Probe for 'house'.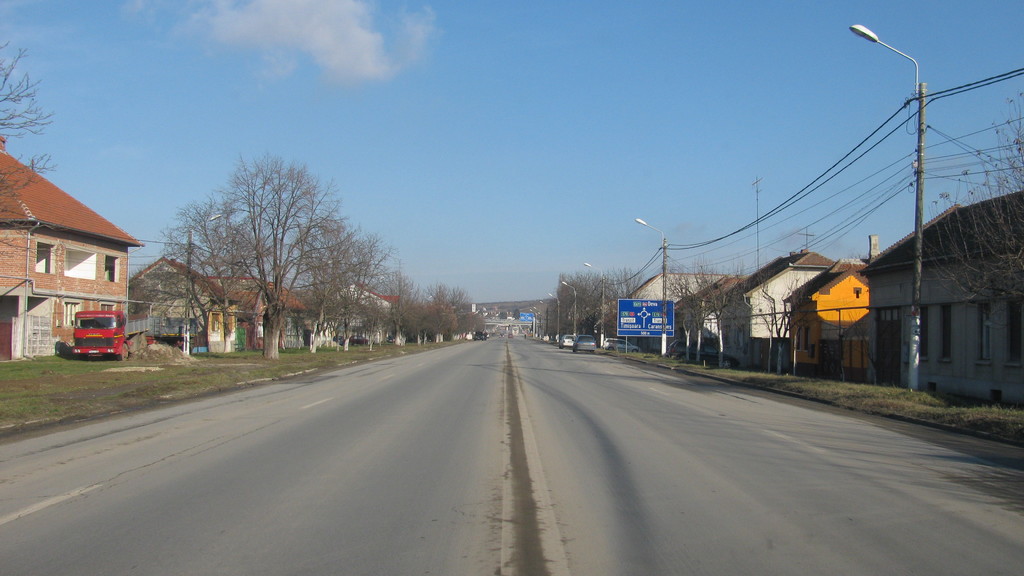
Probe result: 115, 252, 253, 360.
